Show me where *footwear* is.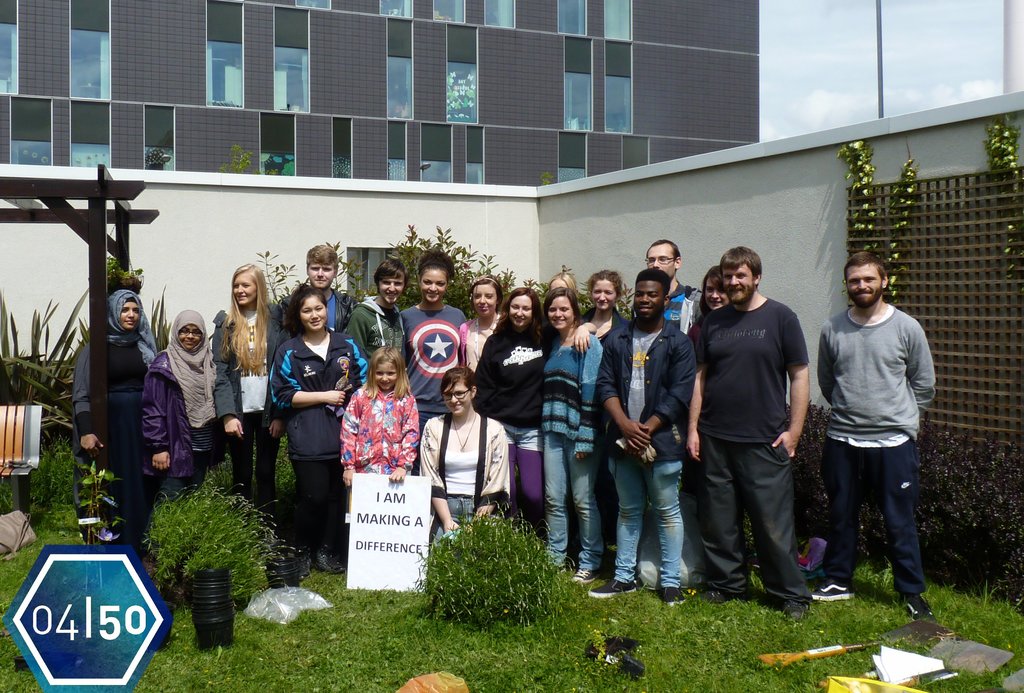
*footwear* is at Rect(808, 580, 856, 608).
